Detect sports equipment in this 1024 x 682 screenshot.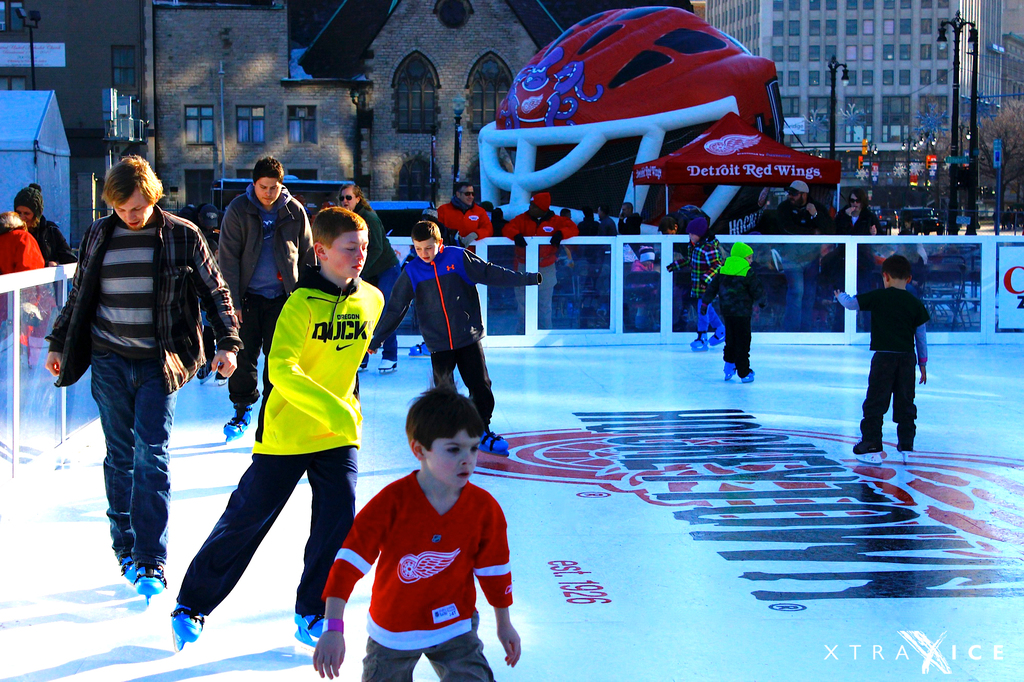
Detection: <bbox>120, 555, 132, 581</bbox>.
